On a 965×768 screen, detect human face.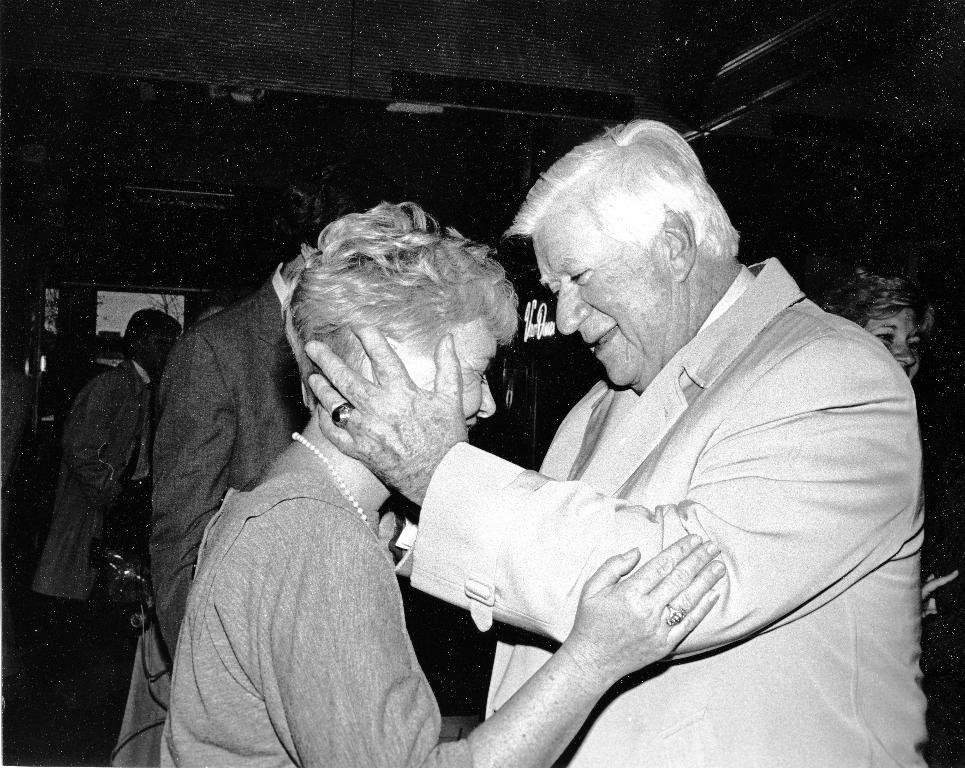
(148,334,179,374).
